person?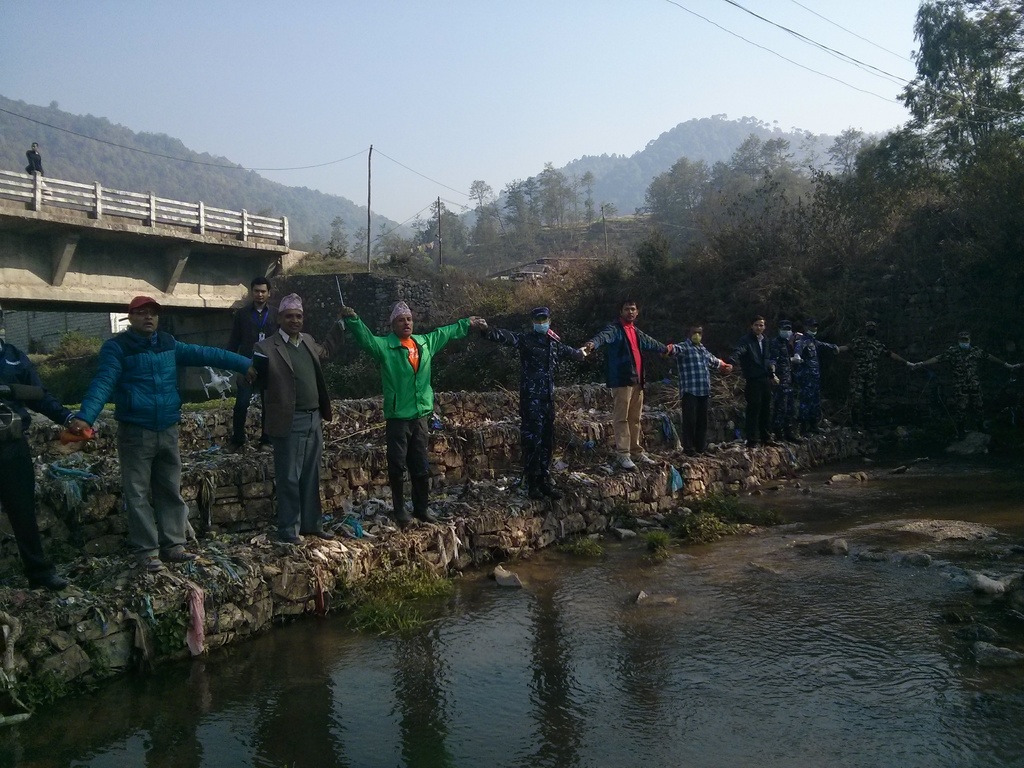
800, 320, 838, 436
